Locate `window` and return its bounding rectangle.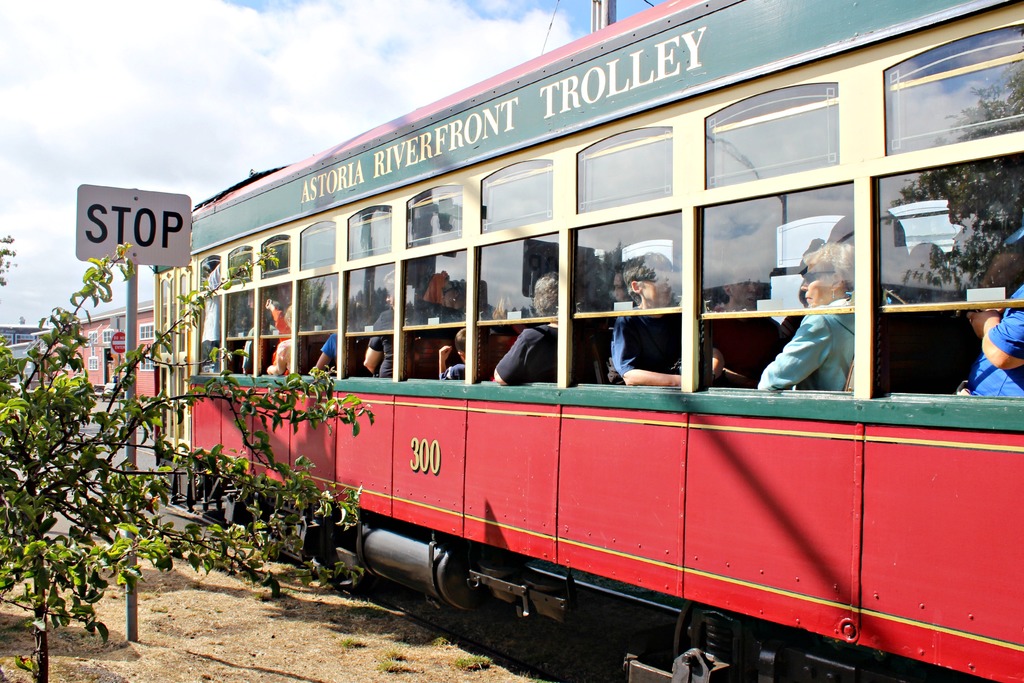
[left=40, top=337, right=49, bottom=350].
